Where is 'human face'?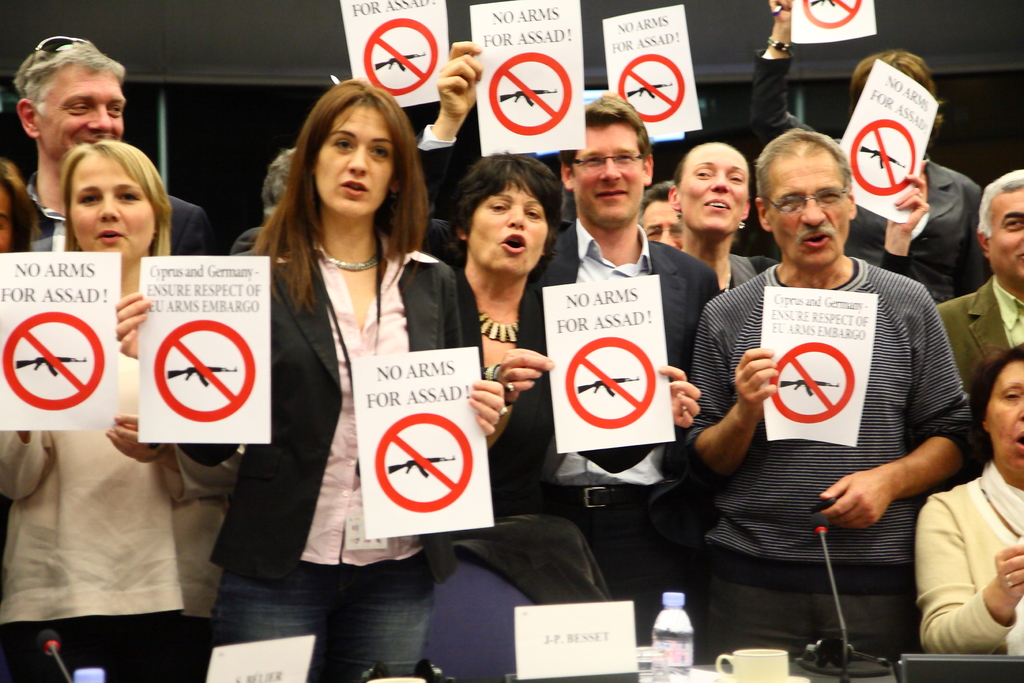
(69, 148, 159, 265).
